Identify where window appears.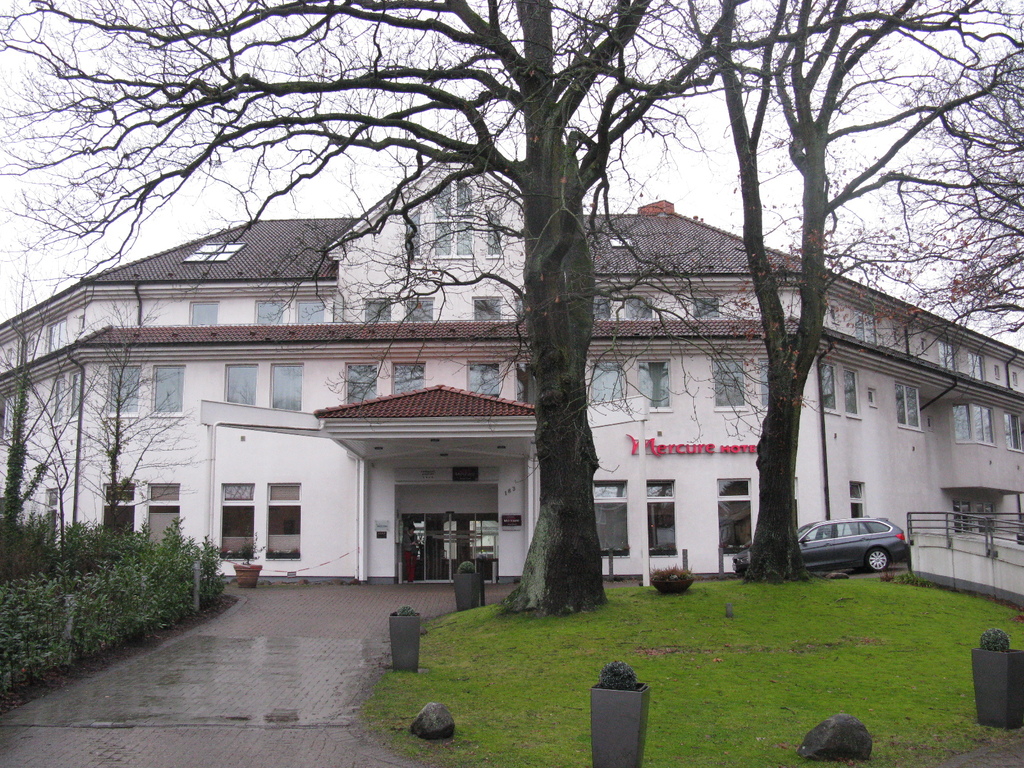
Appears at 849, 481, 863, 518.
